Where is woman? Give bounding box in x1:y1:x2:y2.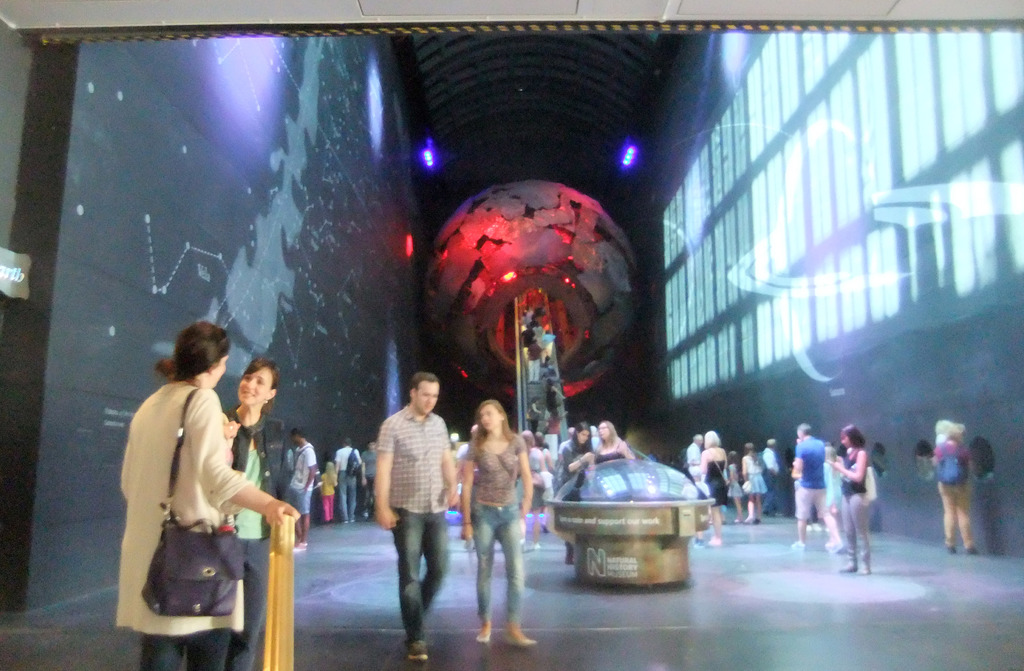
735:445:765:521.
